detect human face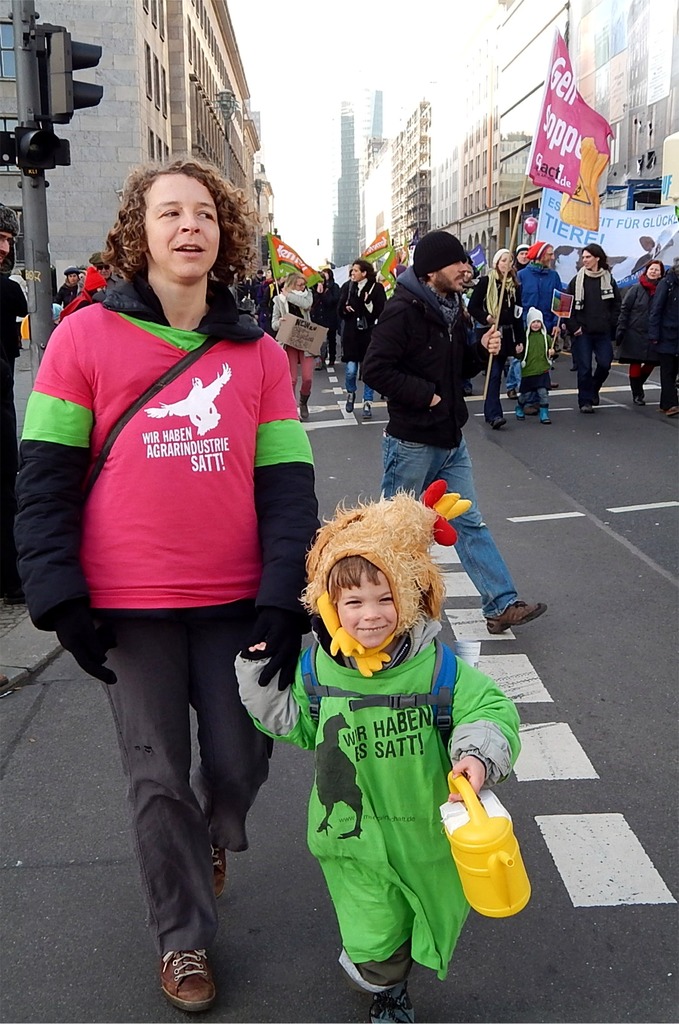
[left=351, top=262, right=362, bottom=280]
